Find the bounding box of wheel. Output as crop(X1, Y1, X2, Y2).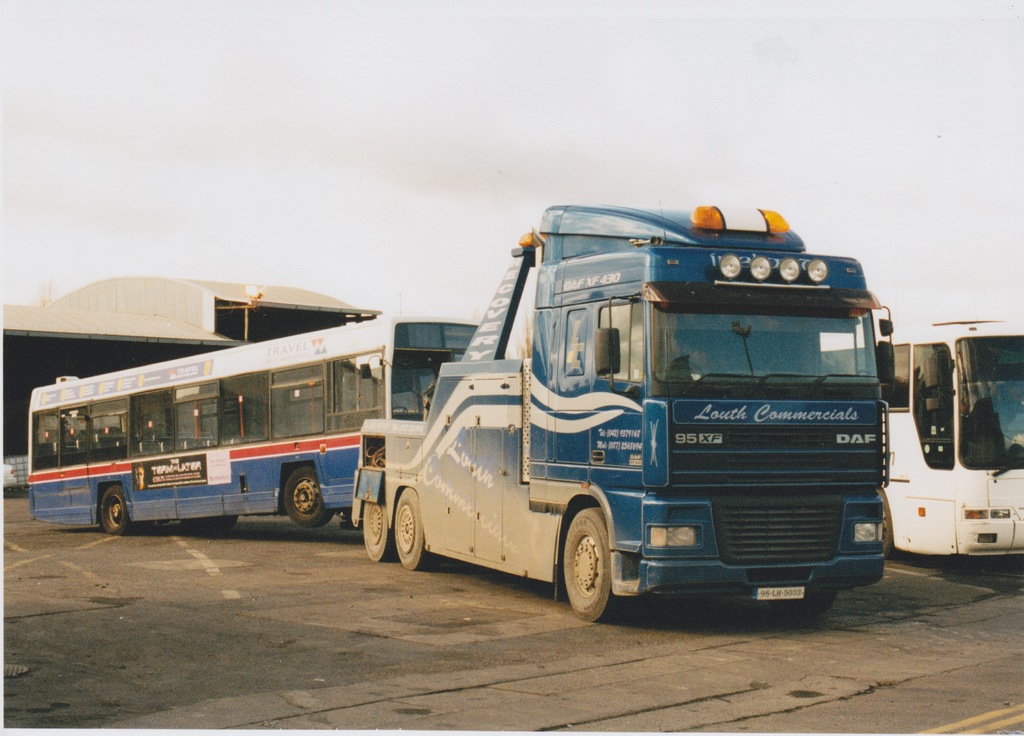
crop(388, 489, 425, 567).
